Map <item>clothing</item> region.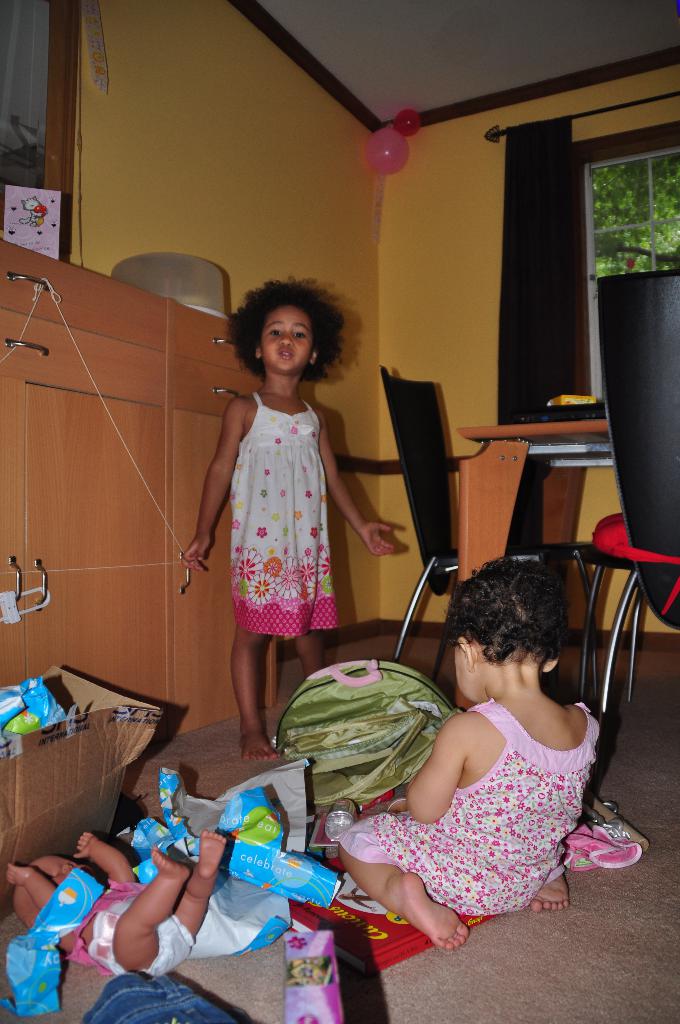
Mapped to [339, 693, 603, 915].
